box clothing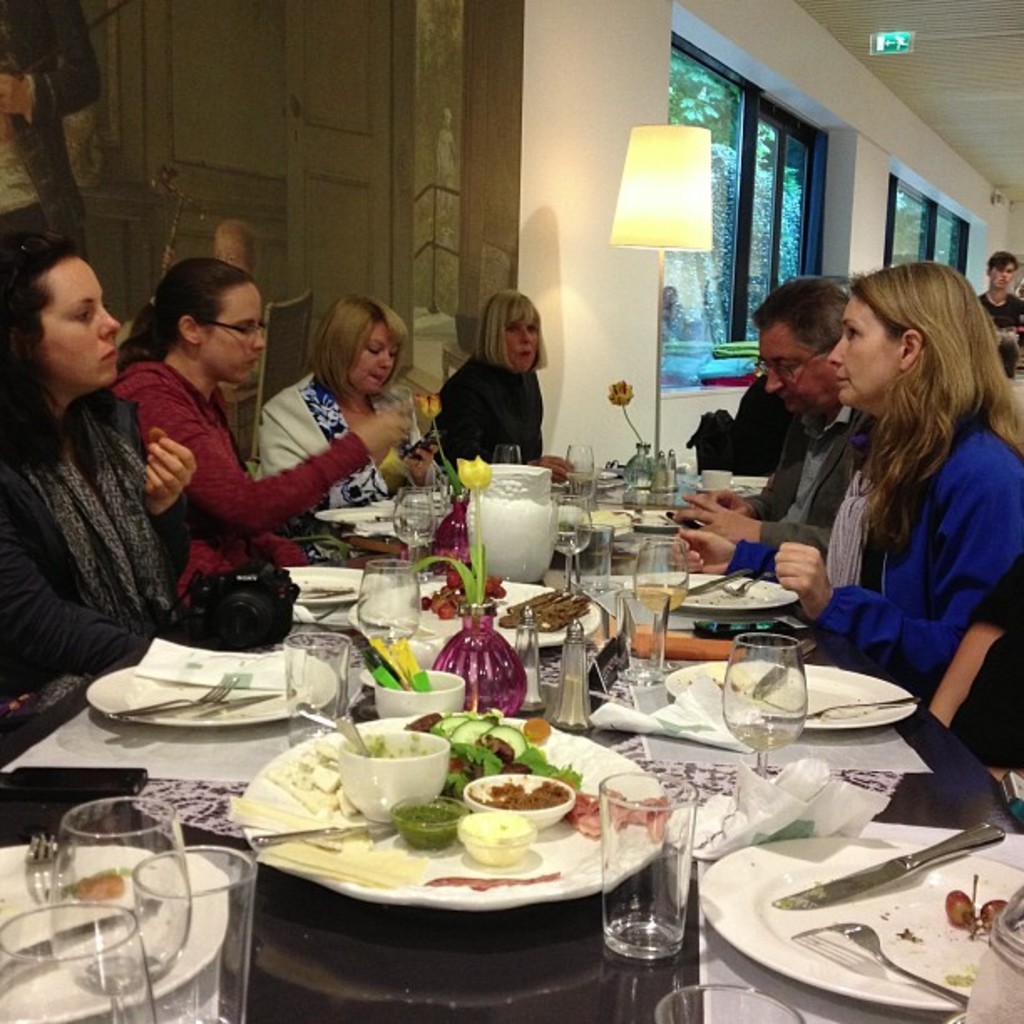
(975,289,1022,345)
